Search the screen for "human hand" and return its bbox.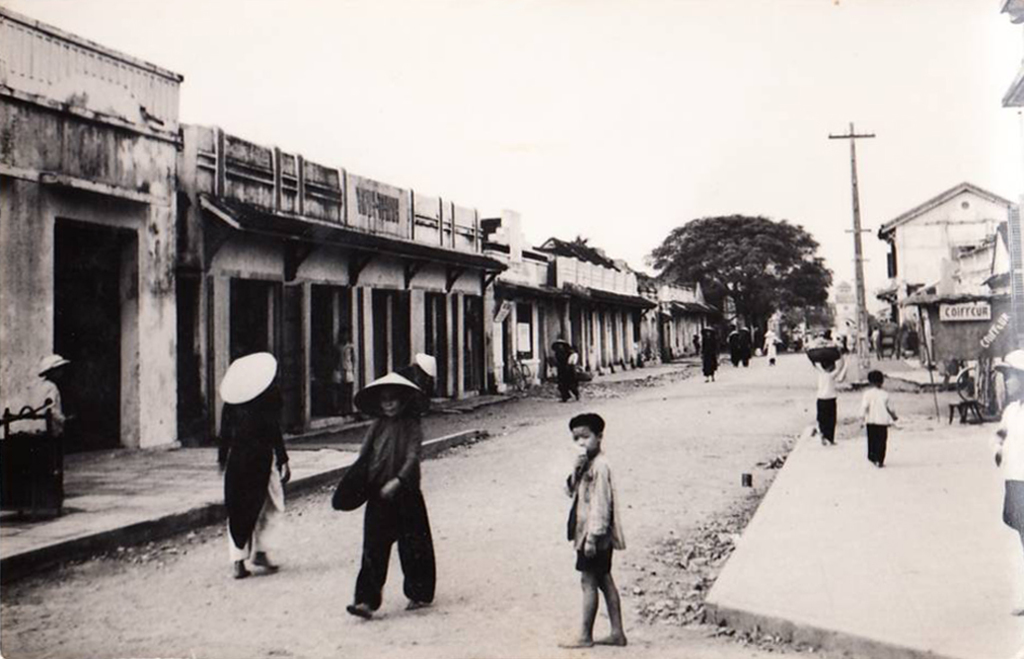
Found: 569,443,592,471.
